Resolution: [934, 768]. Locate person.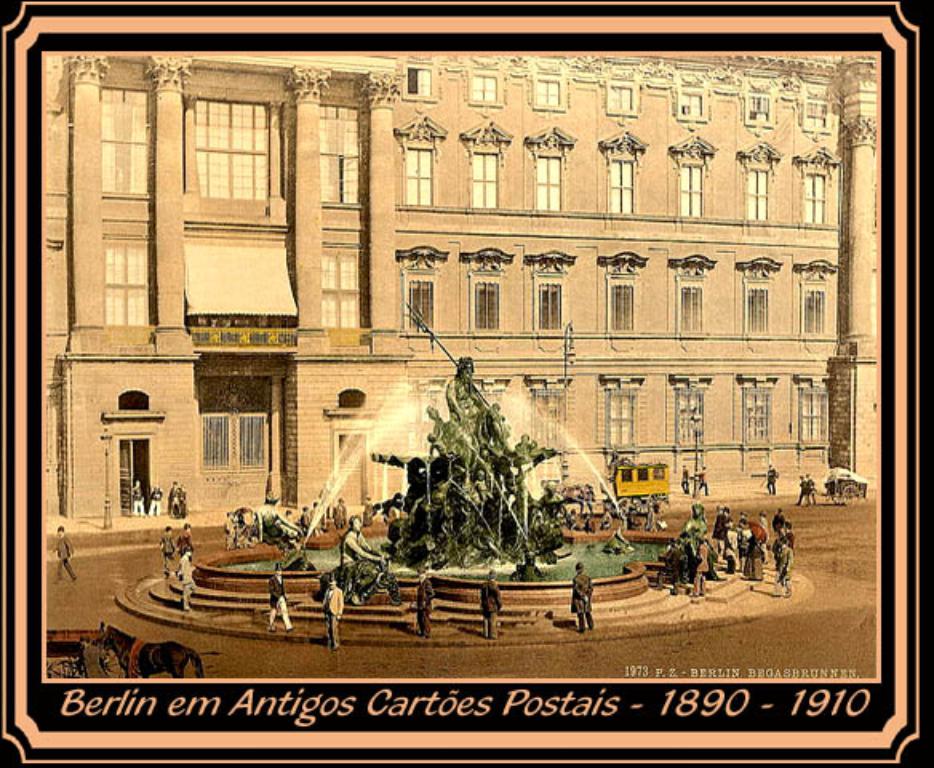
box=[334, 517, 385, 589].
